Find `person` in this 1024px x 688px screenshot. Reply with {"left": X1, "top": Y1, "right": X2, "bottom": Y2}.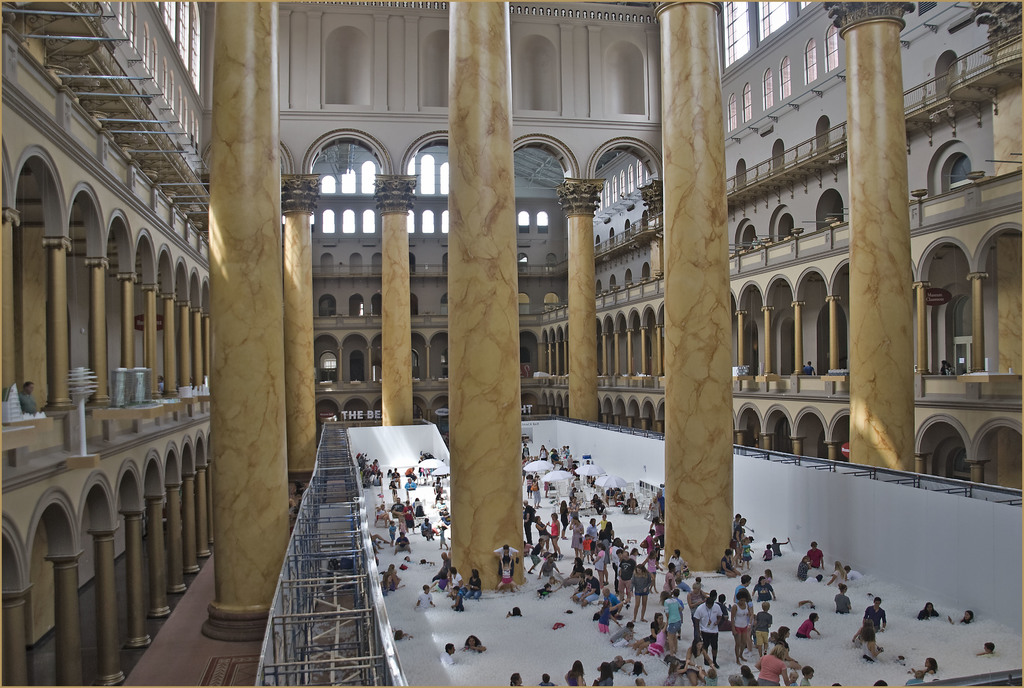
{"left": 588, "top": 521, "right": 601, "bottom": 551}.
